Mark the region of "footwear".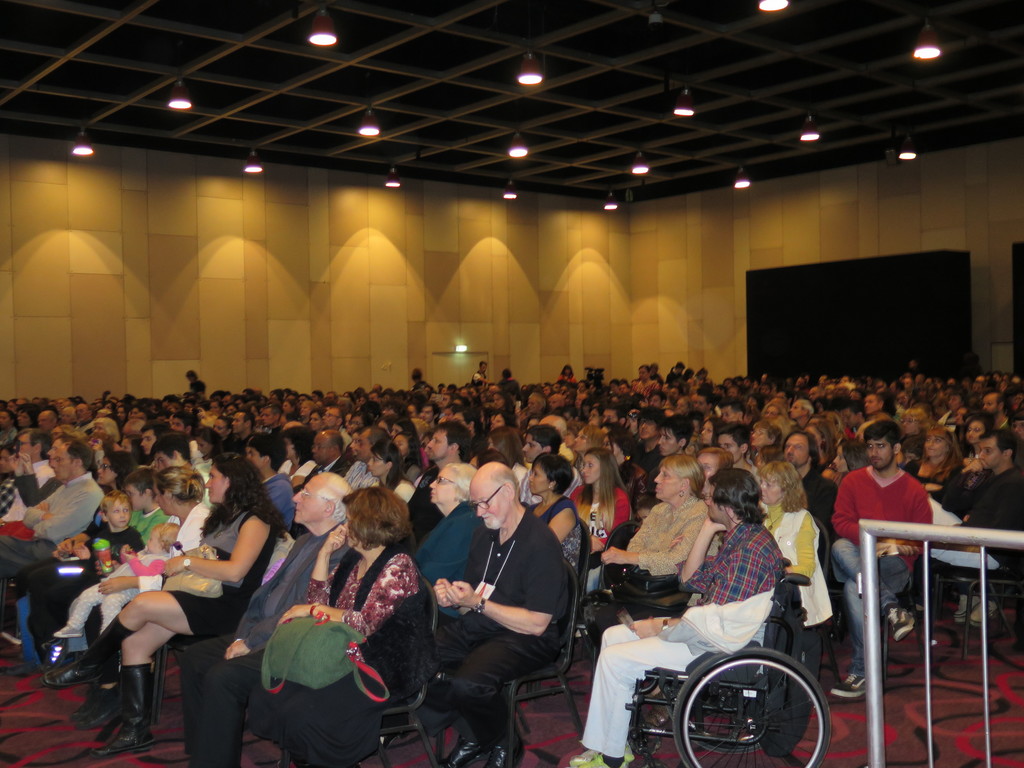
Region: (x1=579, y1=756, x2=627, y2=767).
